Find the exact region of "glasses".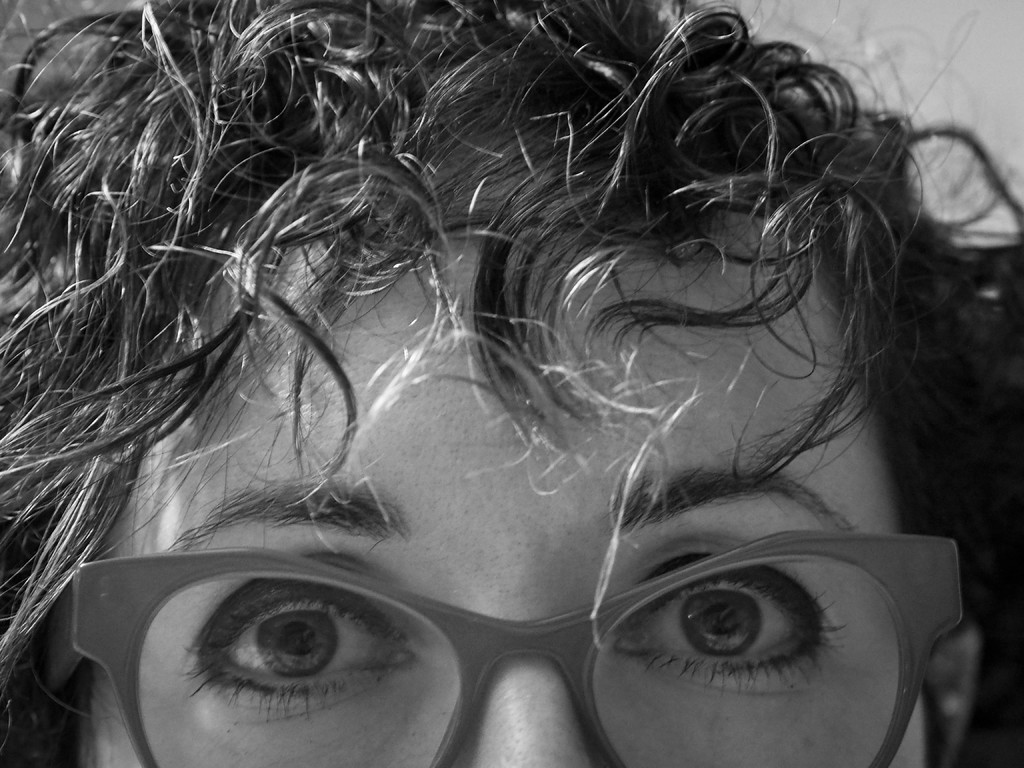
Exact region: [left=31, top=531, right=970, bottom=767].
